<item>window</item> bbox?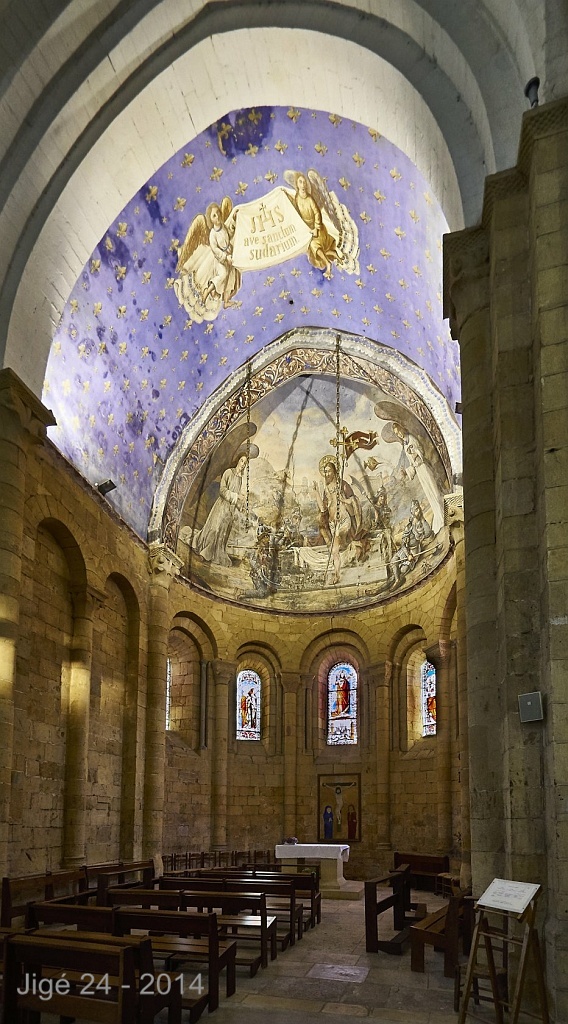
[163, 663, 178, 732]
